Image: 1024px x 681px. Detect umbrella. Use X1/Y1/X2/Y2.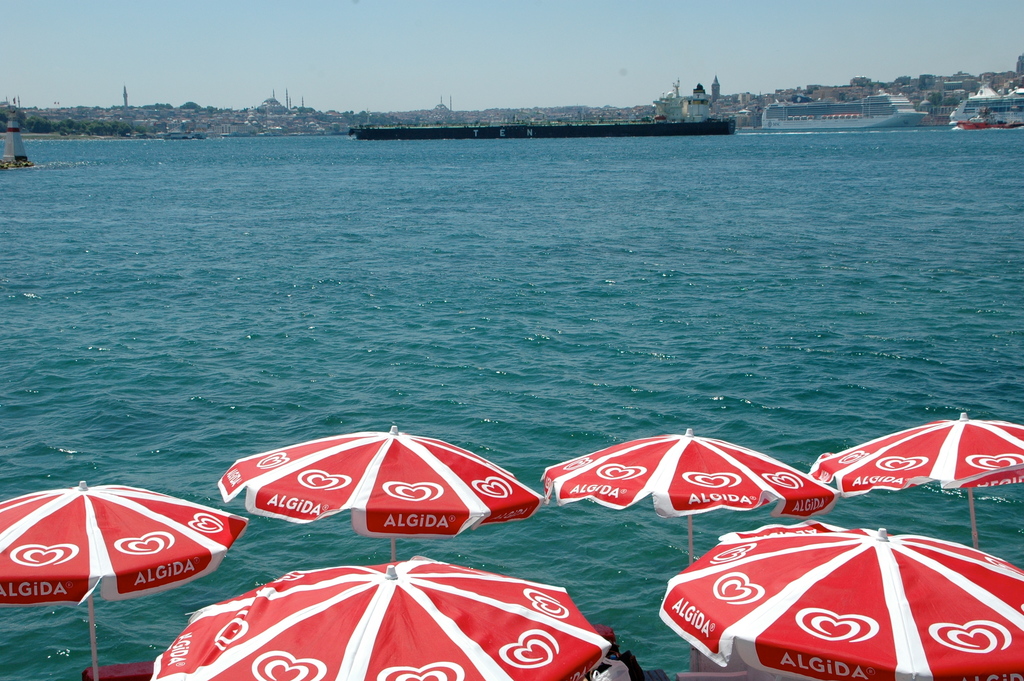
532/429/840/561.
